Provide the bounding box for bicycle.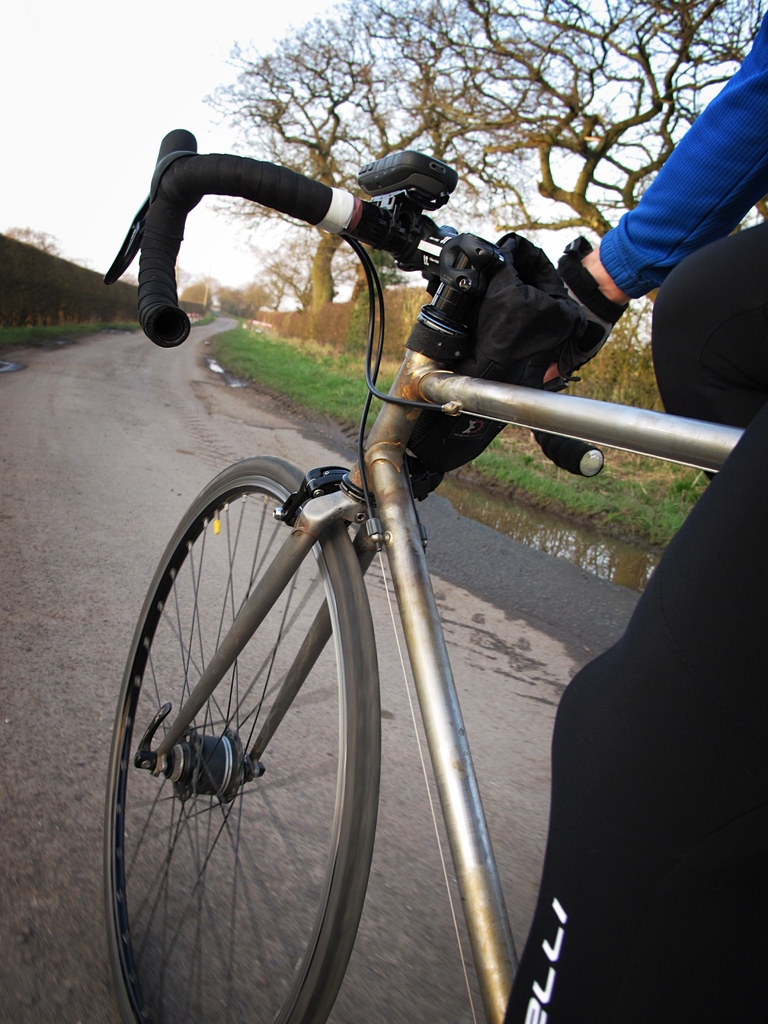
79:164:708:1018.
